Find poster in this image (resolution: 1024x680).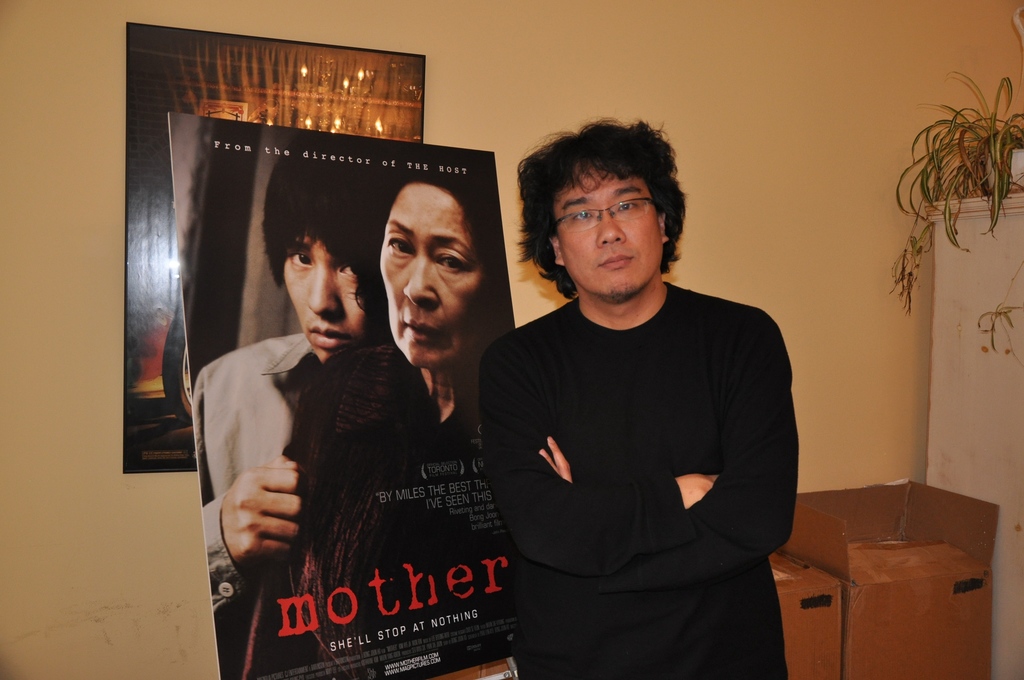
BBox(166, 110, 532, 677).
